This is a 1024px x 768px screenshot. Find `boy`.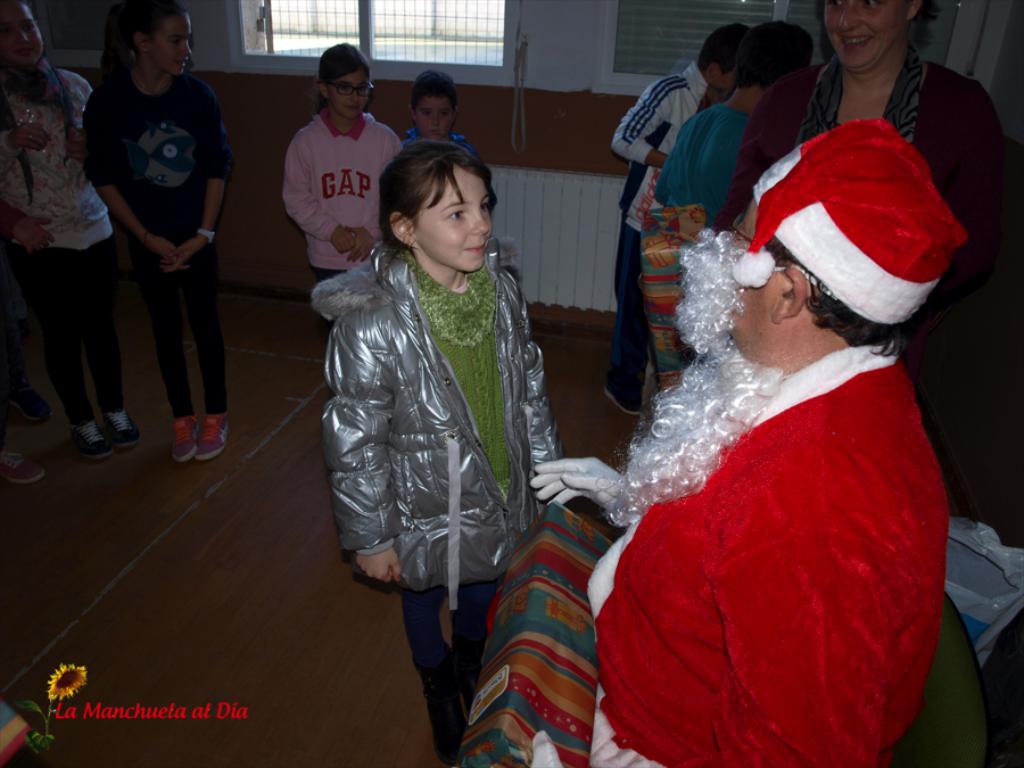
Bounding box: bbox=(407, 71, 480, 158).
